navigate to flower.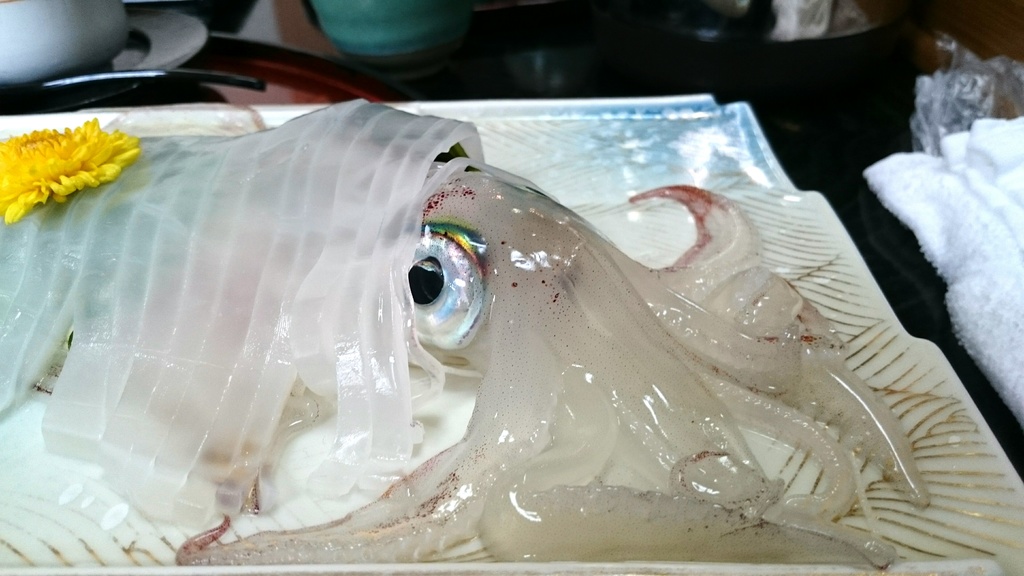
Navigation target: detection(0, 108, 144, 230).
